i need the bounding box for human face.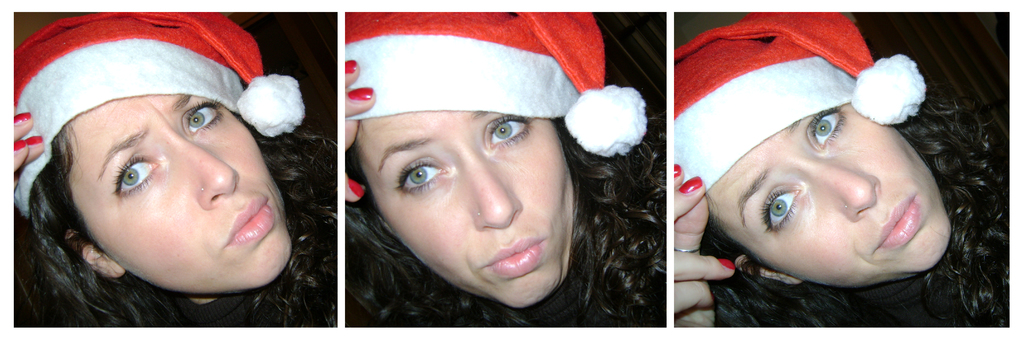
Here it is: (x1=70, y1=96, x2=287, y2=285).
